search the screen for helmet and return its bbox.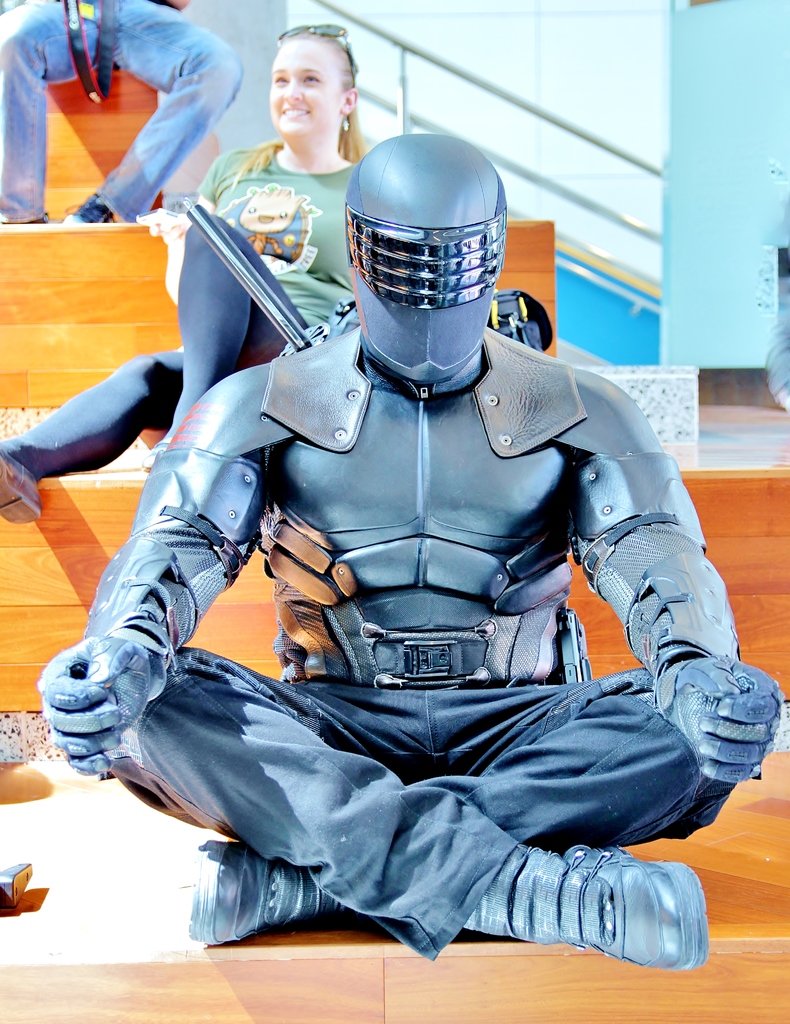
Found: Rect(341, 136, 510, 339).
